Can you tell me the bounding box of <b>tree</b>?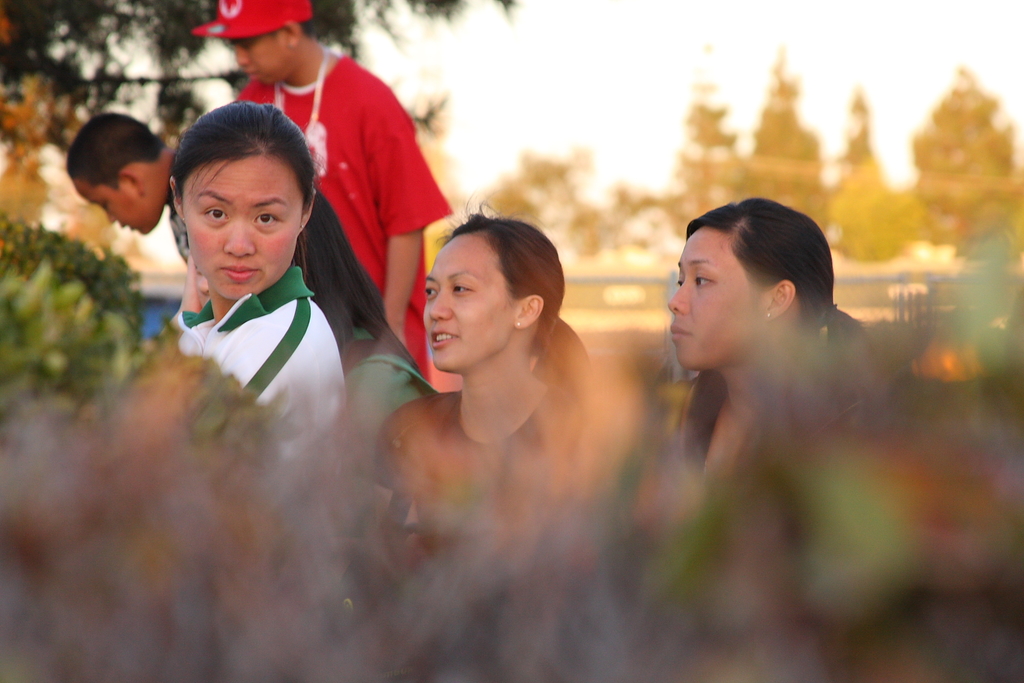
[left=893, top=41, right=1022, bottom=252].
